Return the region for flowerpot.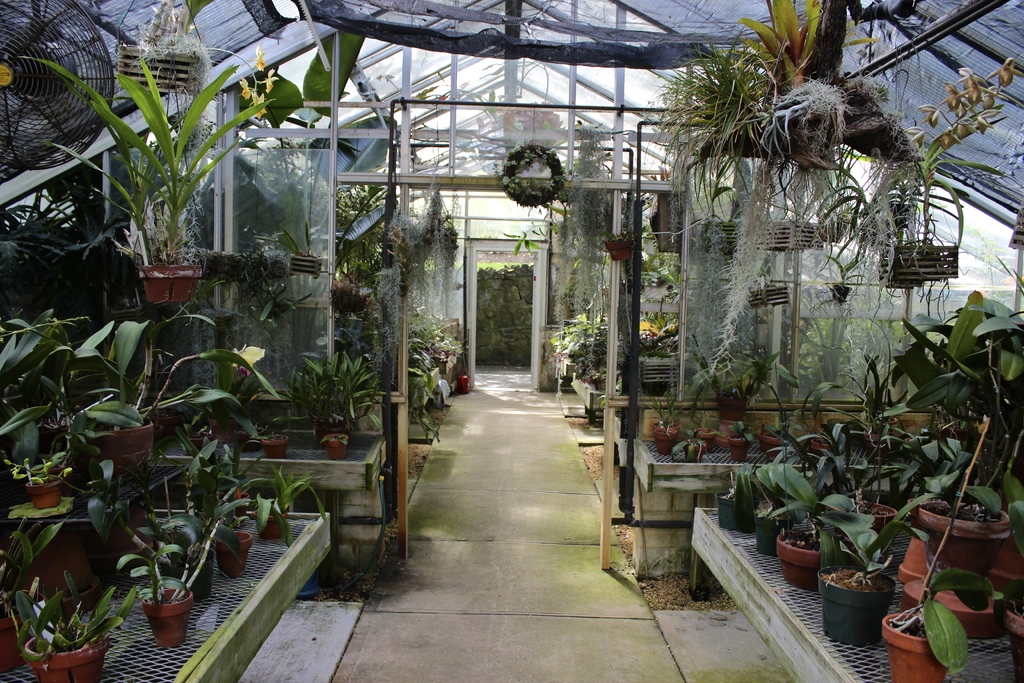
BBox(820, 563, 894, 646).
